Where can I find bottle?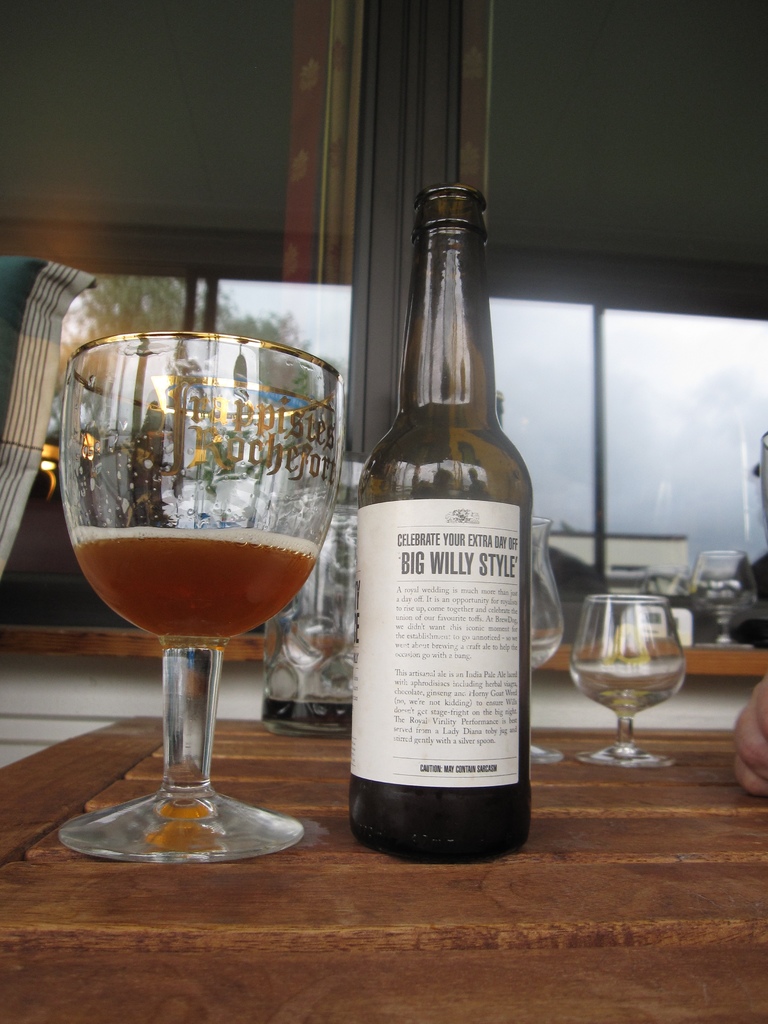
You can find it at Rect(342, 166, 547, 867).
